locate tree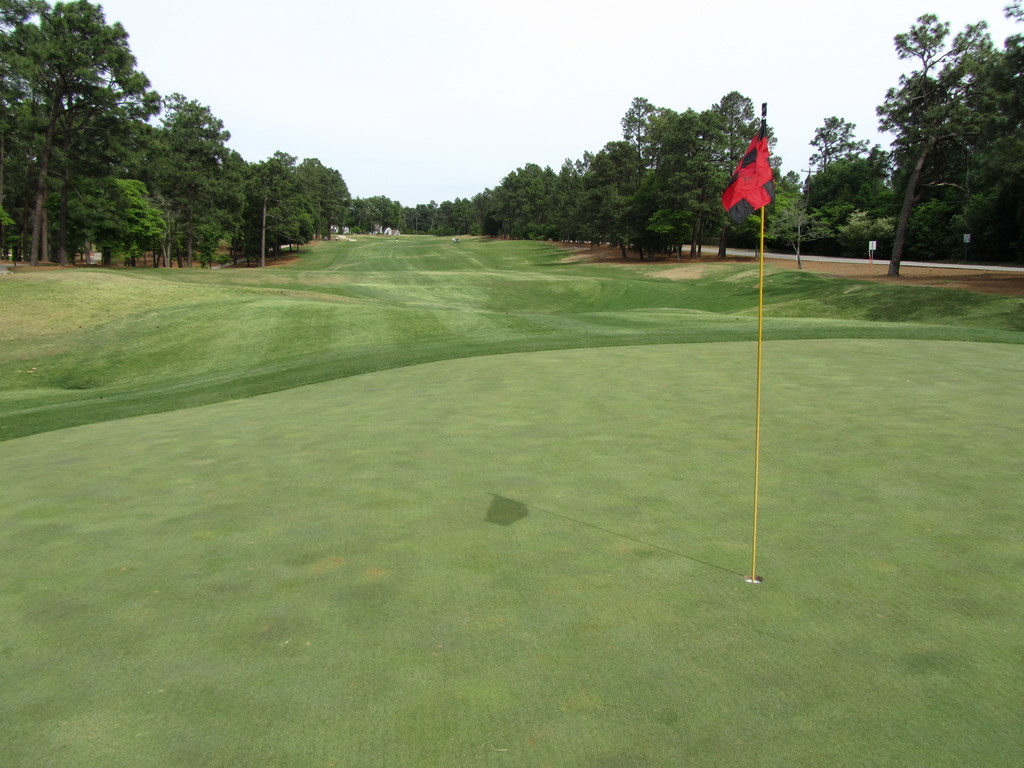
BBox(478, 186, 502, 223)
